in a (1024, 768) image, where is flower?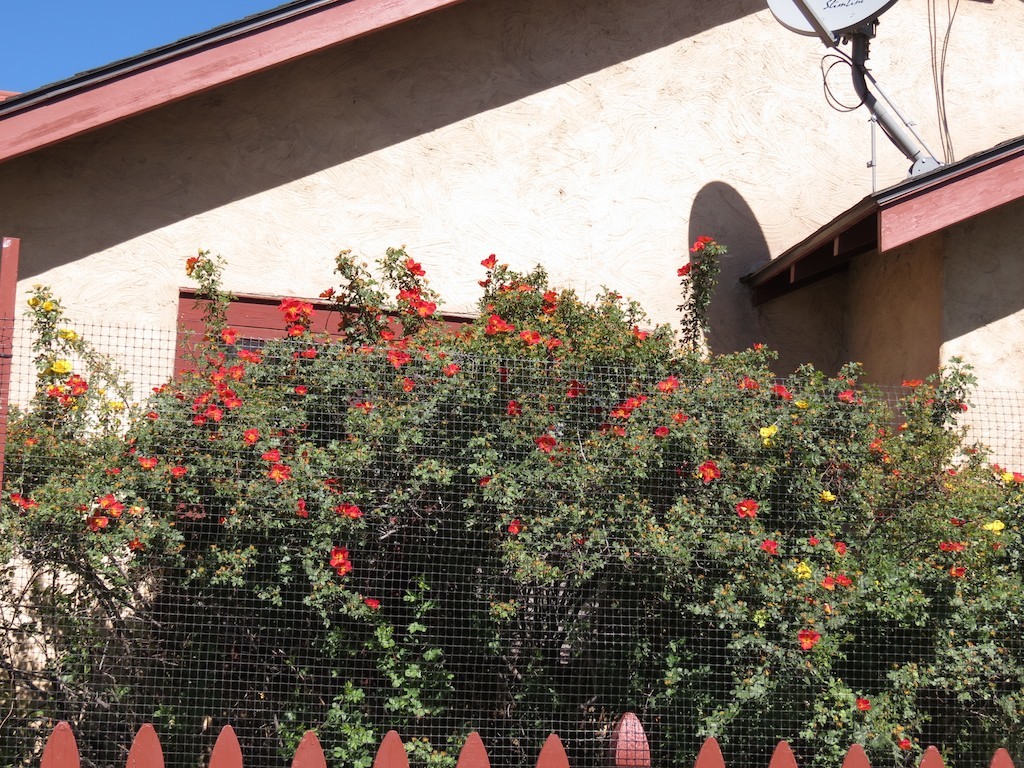
pyautogui.locateOnScreen(738, 383, 758, 395).
